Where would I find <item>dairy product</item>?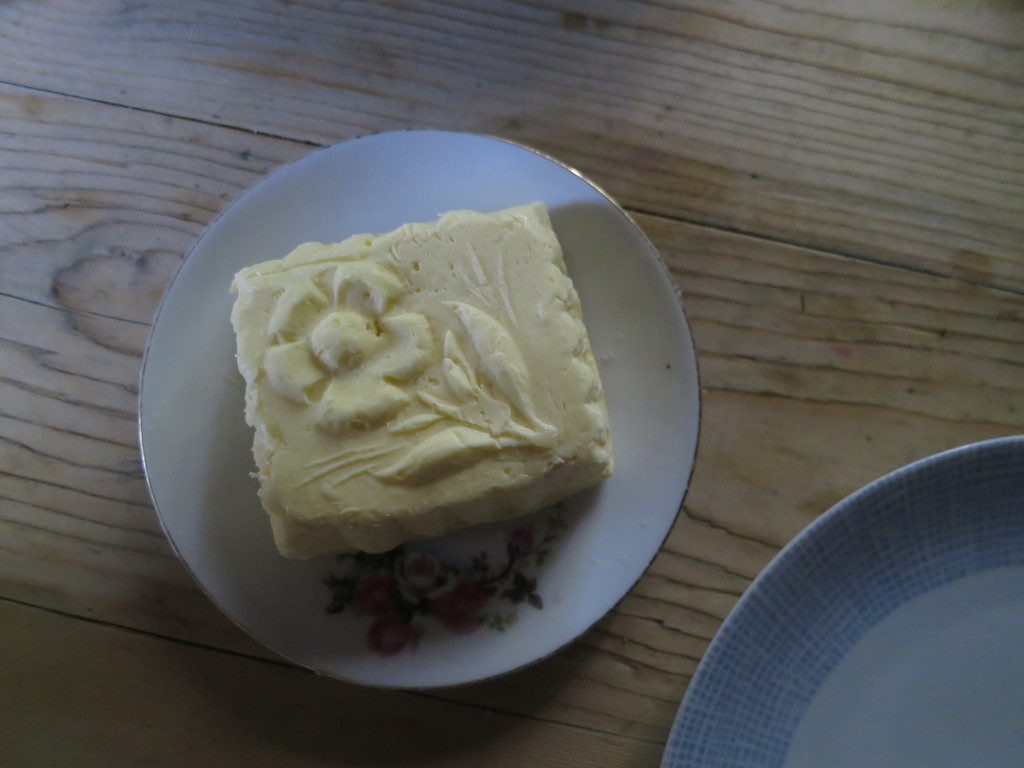
At (left=219, top=205, right=607, bottom=568).
